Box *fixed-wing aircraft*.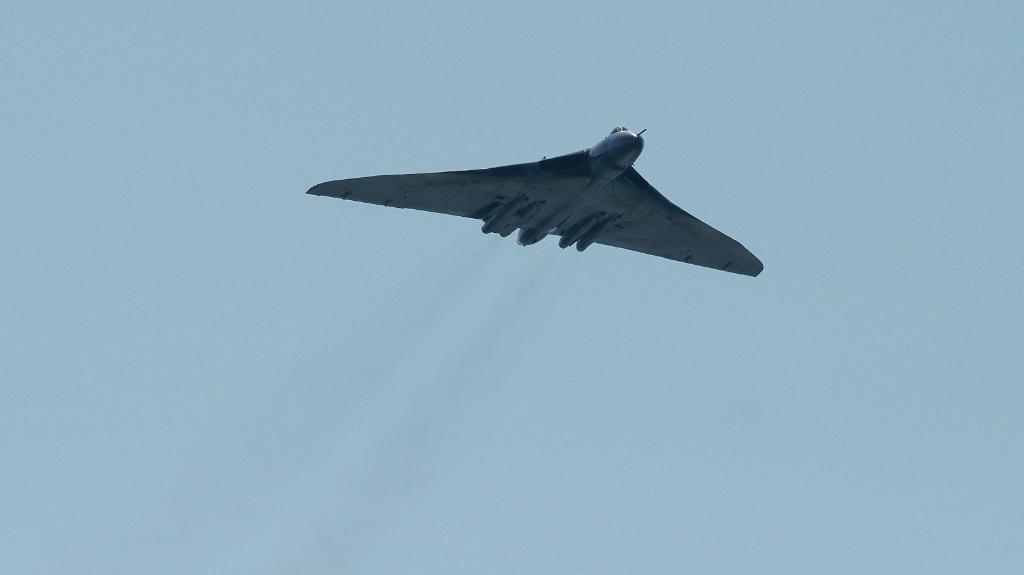
x1=291, y1=119, x2=764, y2=274.
